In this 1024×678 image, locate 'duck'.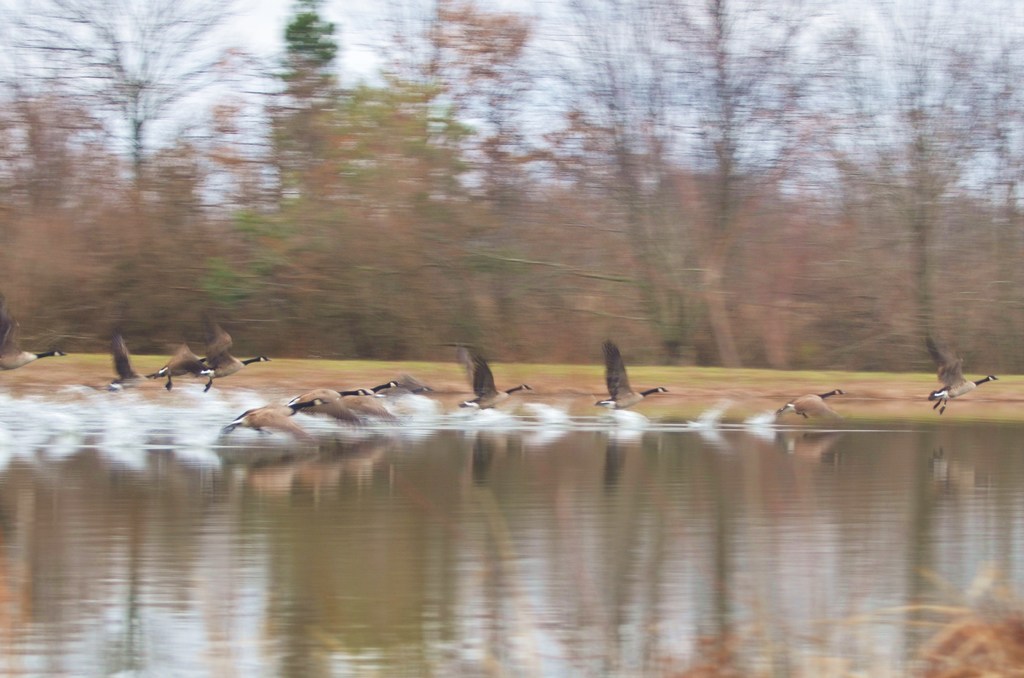
Bounding box: l=932, t=329, r=998, b=423.
